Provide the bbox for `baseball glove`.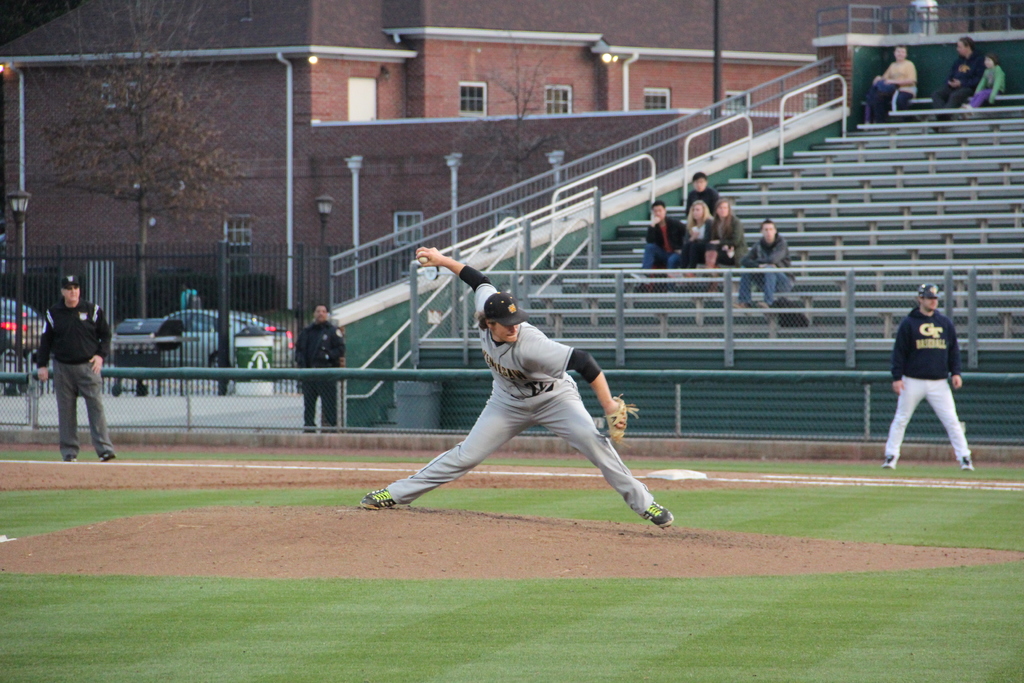
[x1=600, y1=393, x2=639, y2=444].
